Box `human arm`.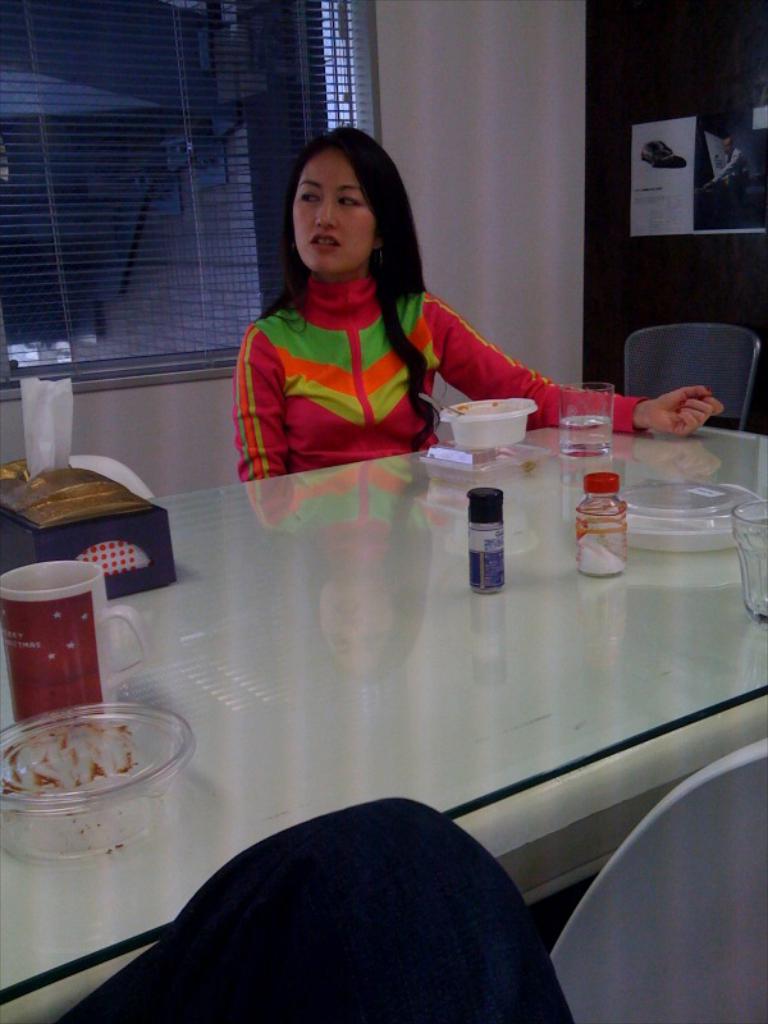
438, 310, 735, 444.
